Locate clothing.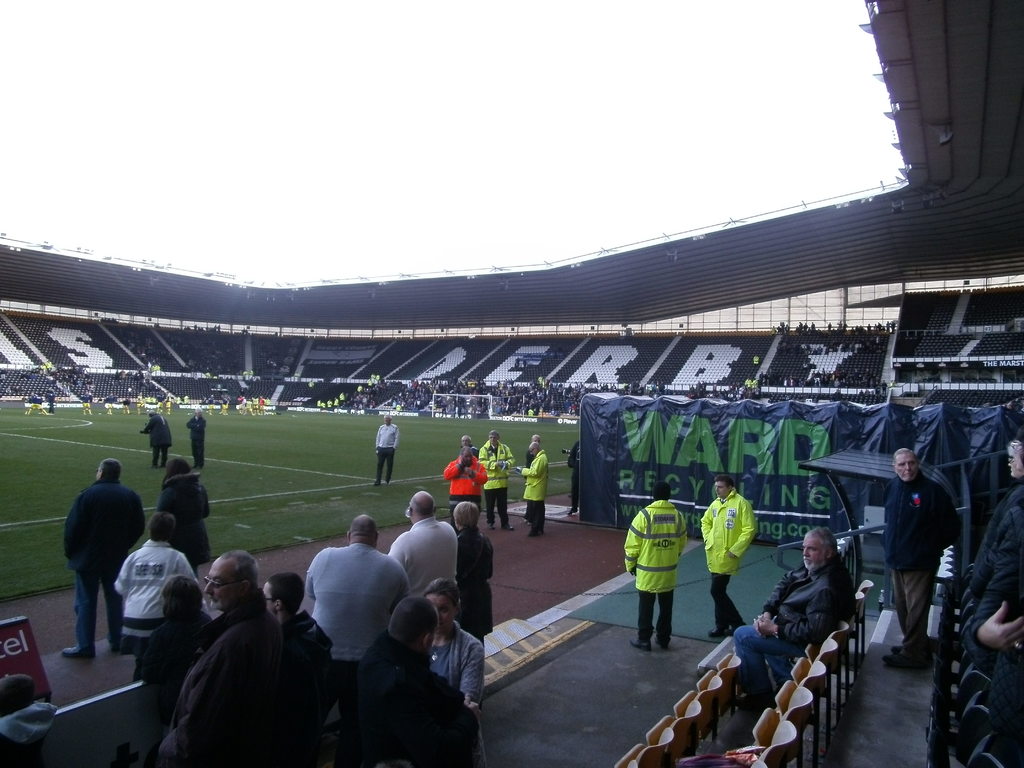
Bounding box: [left=82, top=393, right=93, bottom=410].
